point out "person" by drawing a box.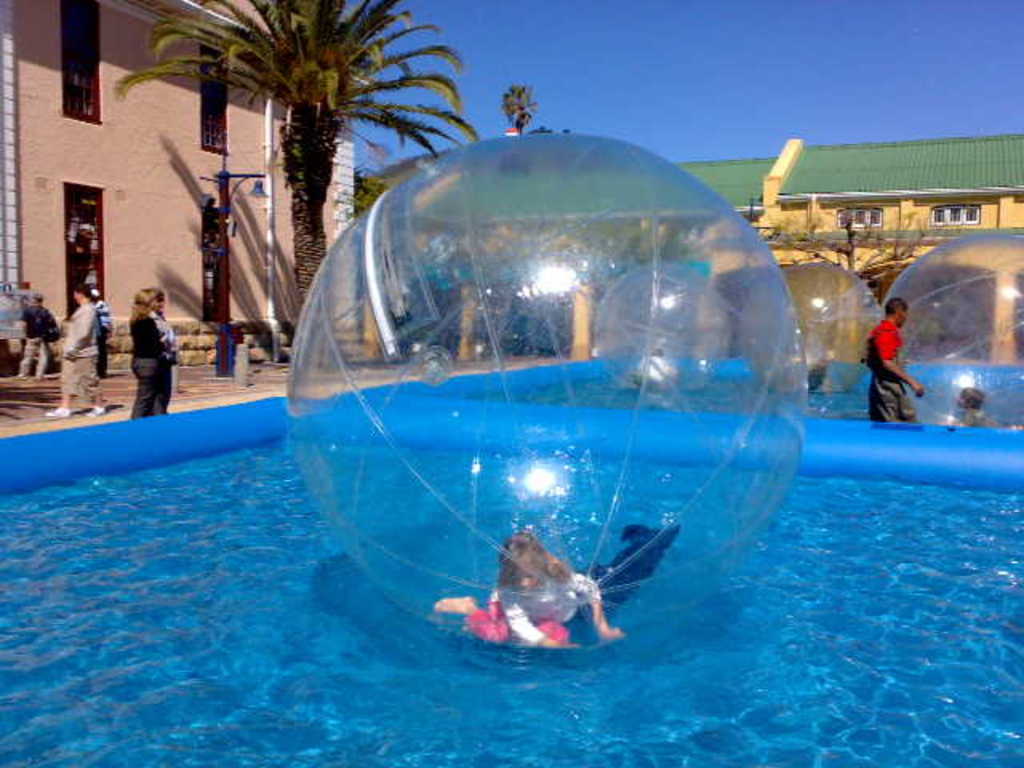
18/293/59/384.
